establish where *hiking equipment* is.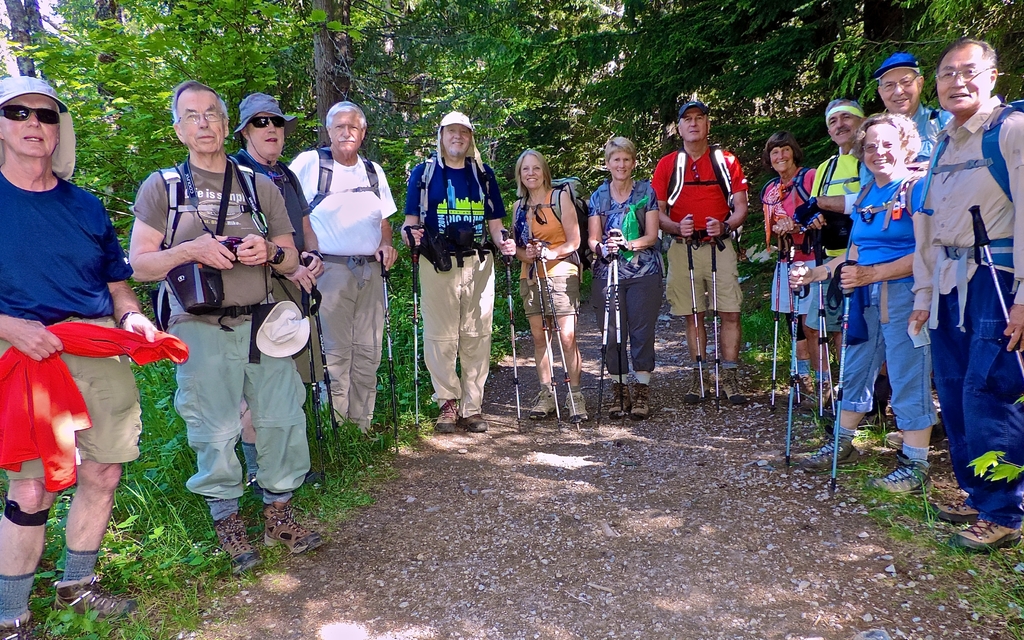
Established at region(310, 283, 343, 486).
